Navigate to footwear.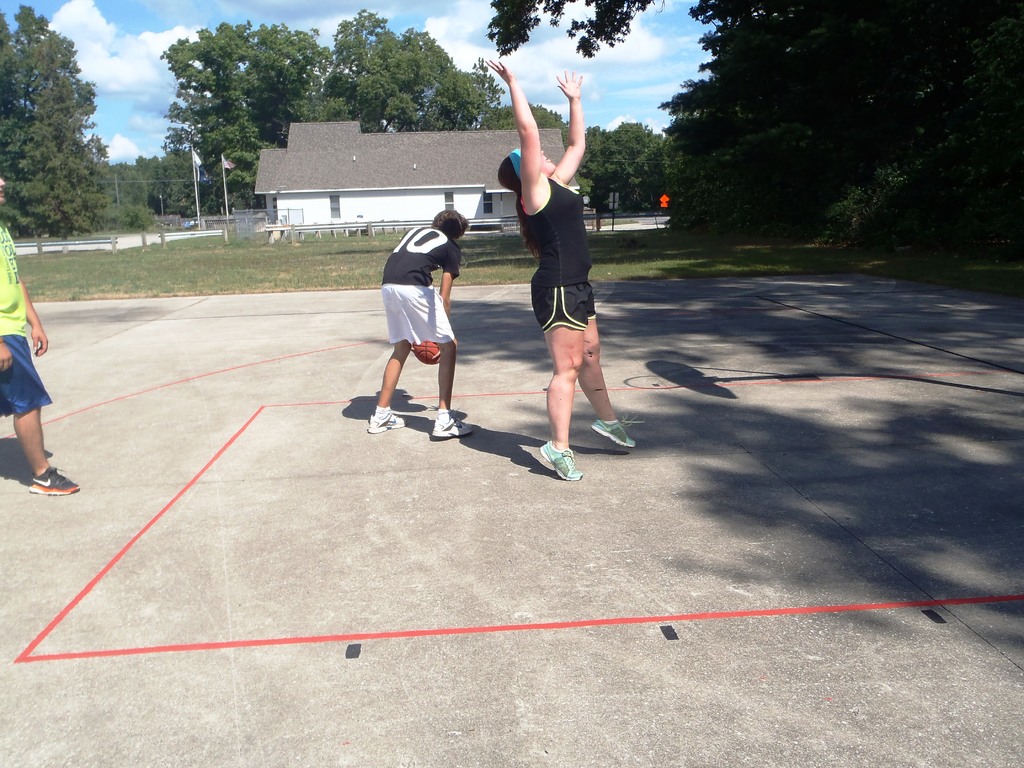
Navigation target: pyautogui.locateOnScreen(538, 440, 585, 486).
